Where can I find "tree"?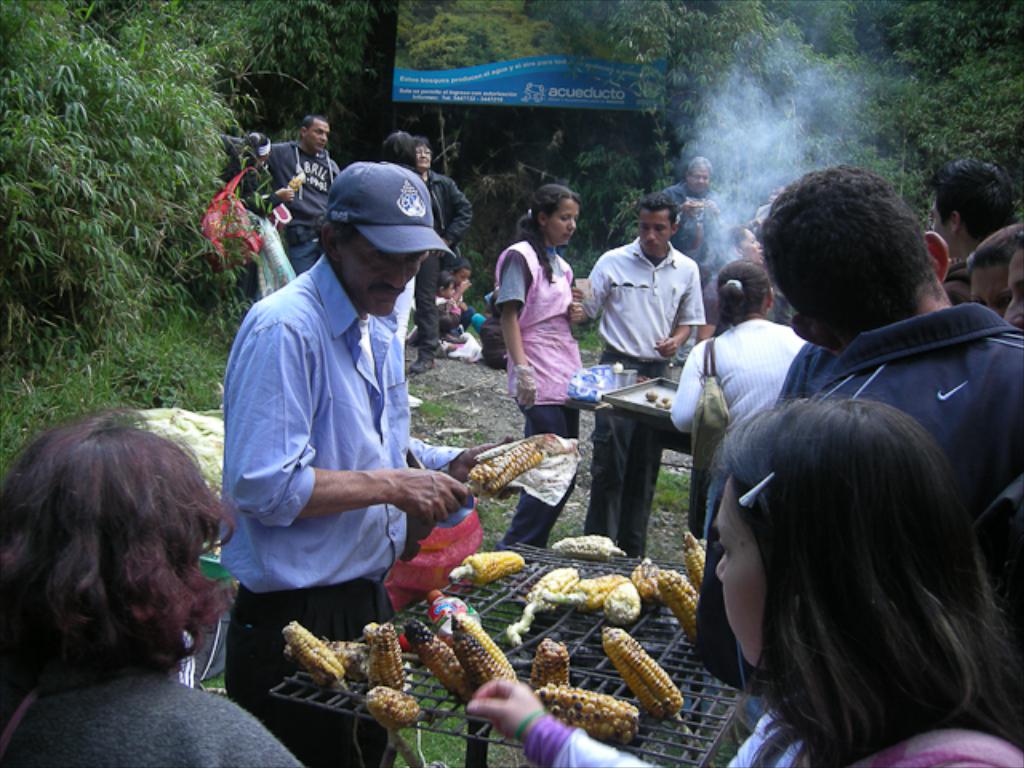
You can find it at l=597, t=0, r=782, b=202.
